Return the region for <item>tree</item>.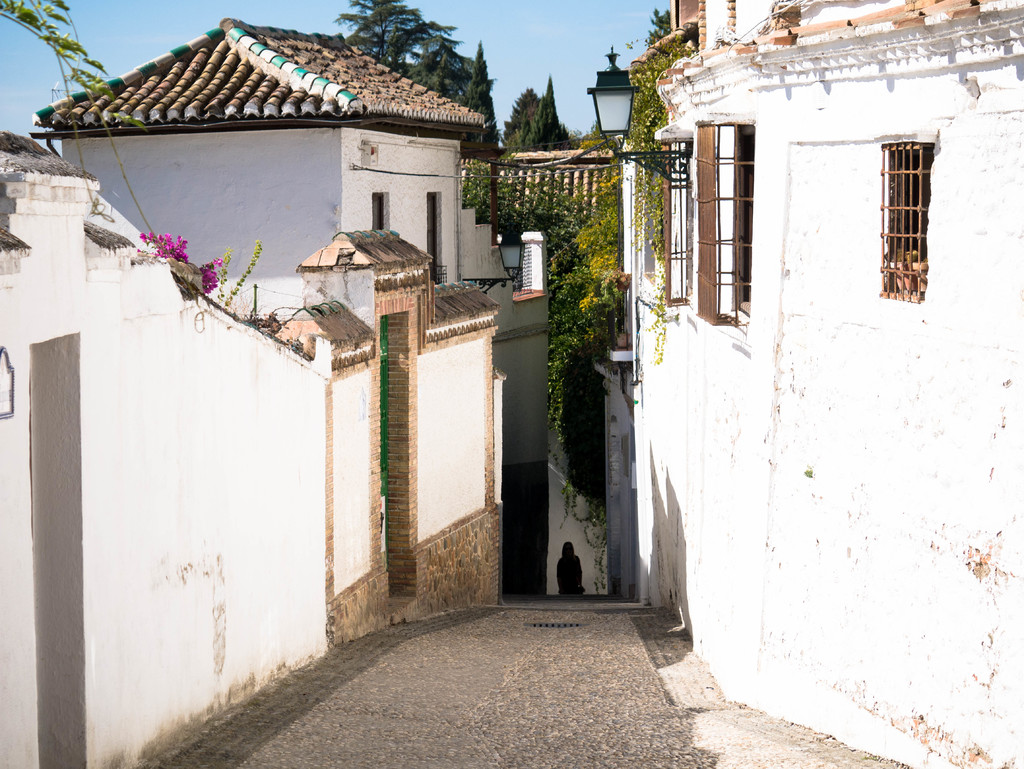
bbox(319, 0, 494, 147).
